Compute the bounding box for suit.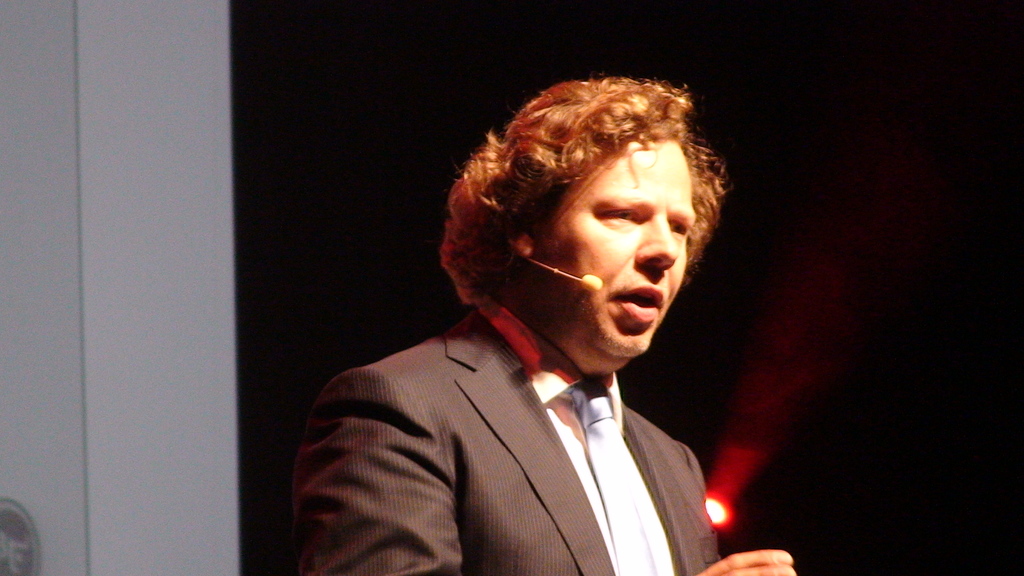
[285,262,748,563].
